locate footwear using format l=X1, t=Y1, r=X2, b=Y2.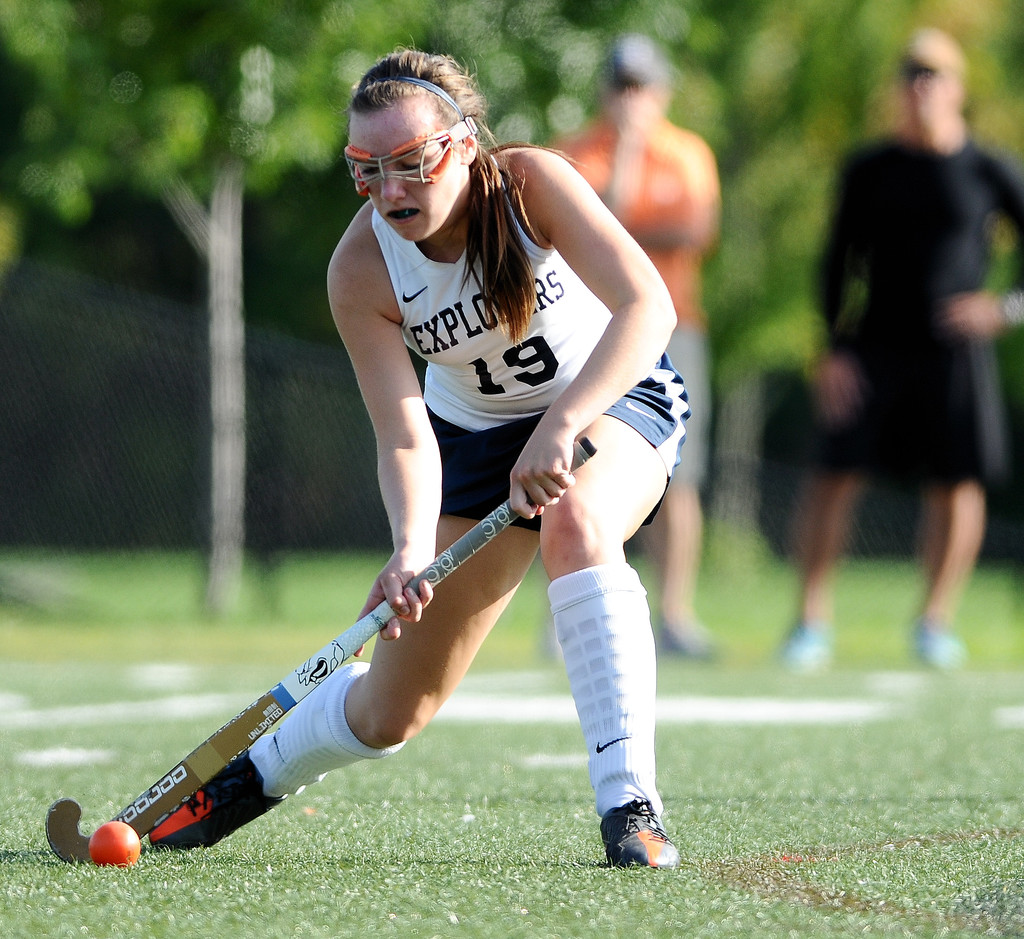
l=780, t=625, r=832, b=669.
